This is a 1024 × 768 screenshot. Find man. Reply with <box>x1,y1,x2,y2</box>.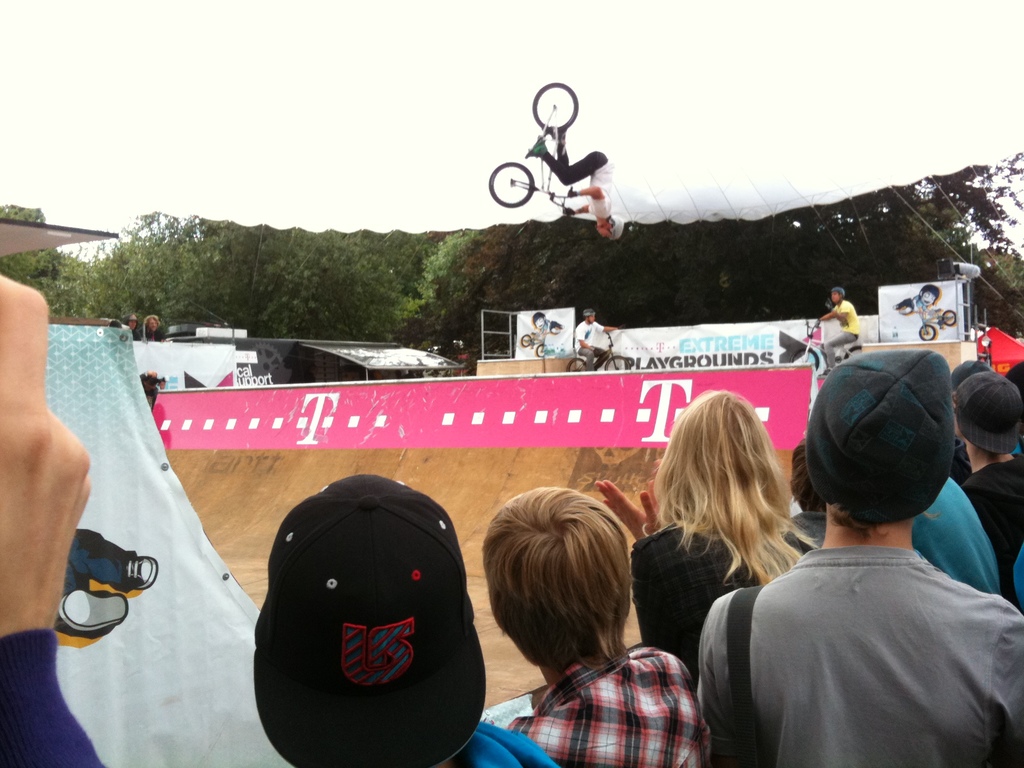
<box>0,269,113,767</box>.
